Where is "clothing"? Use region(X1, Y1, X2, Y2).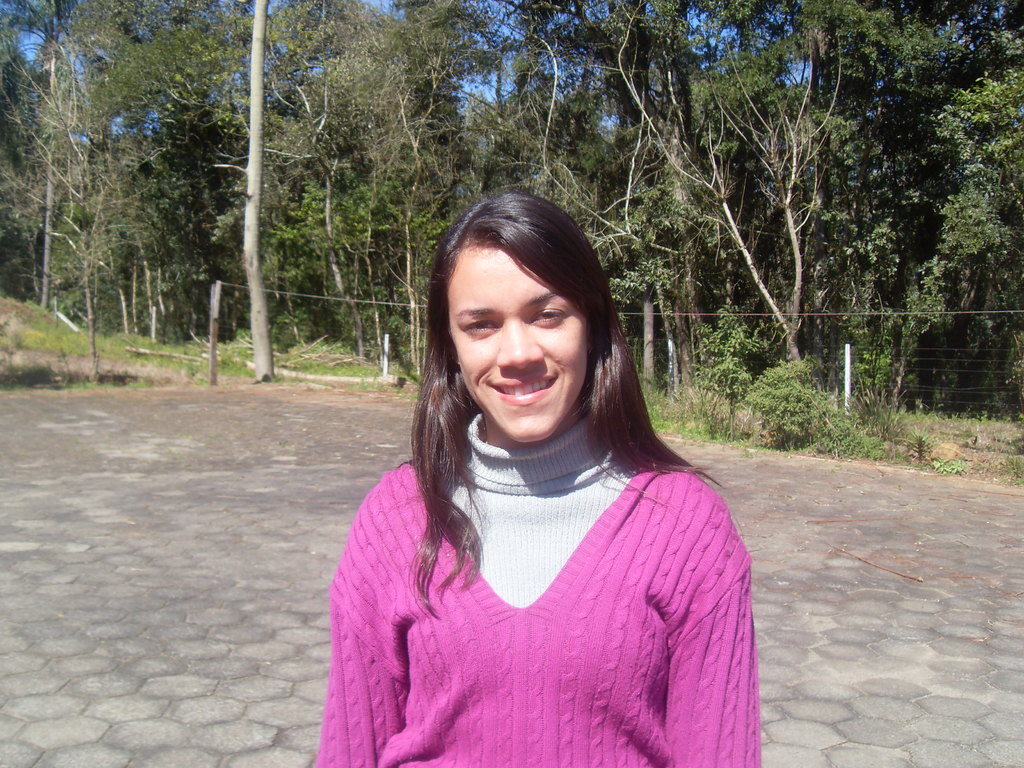
region(306, 410, 769, 767).
